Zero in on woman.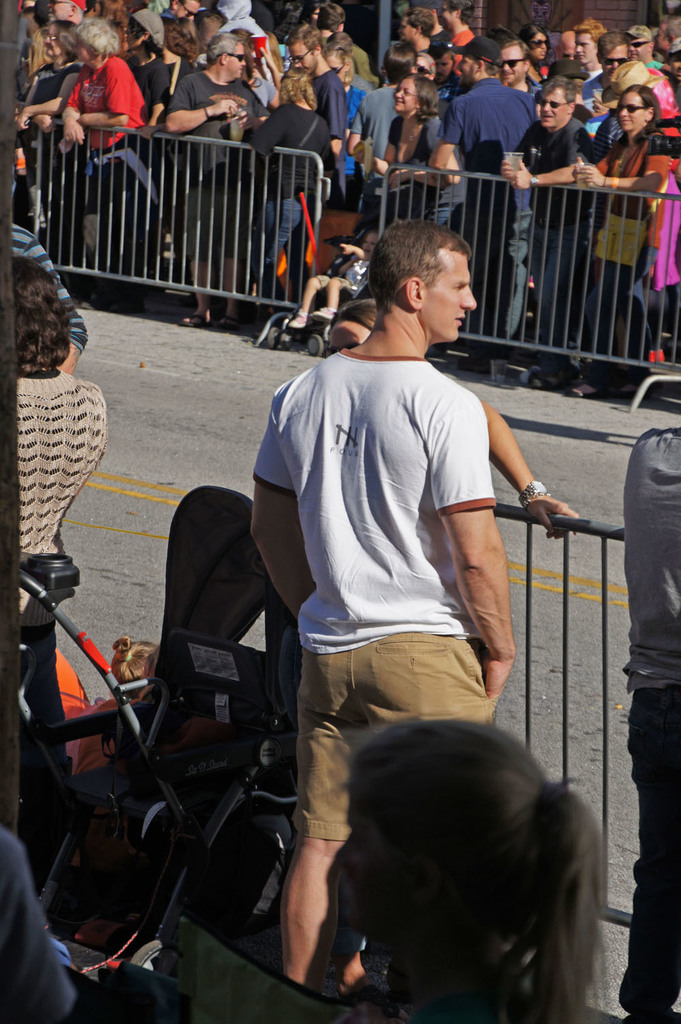
Zeroed in: x1=279, y1=299, x2=580, y2=999.
